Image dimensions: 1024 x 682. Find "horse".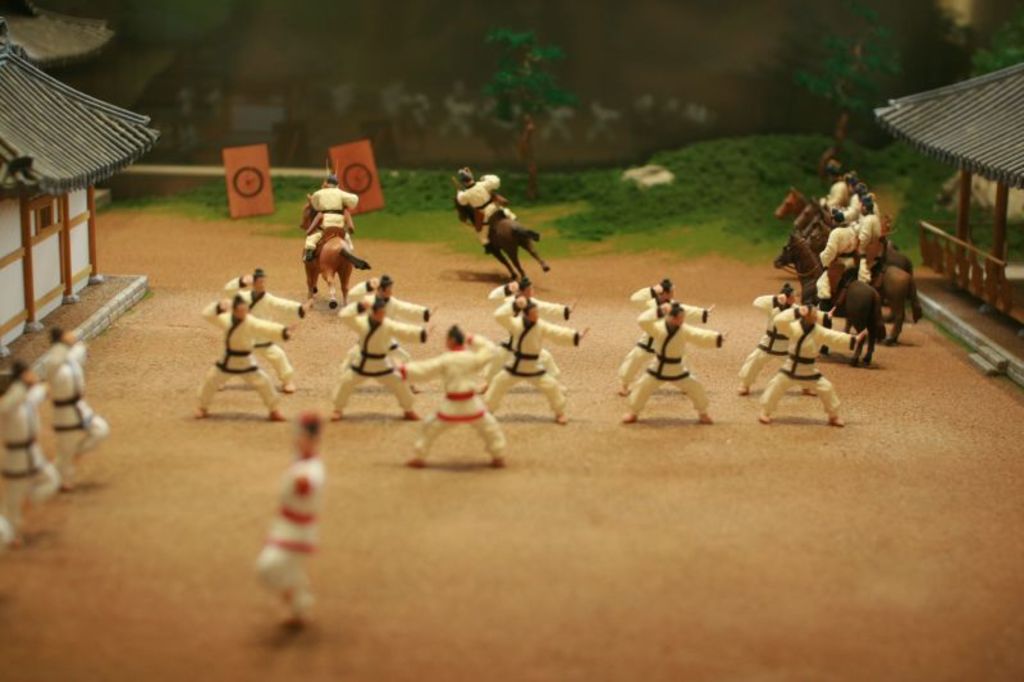
x1=300 y1=192 x2=376 y2=310.
